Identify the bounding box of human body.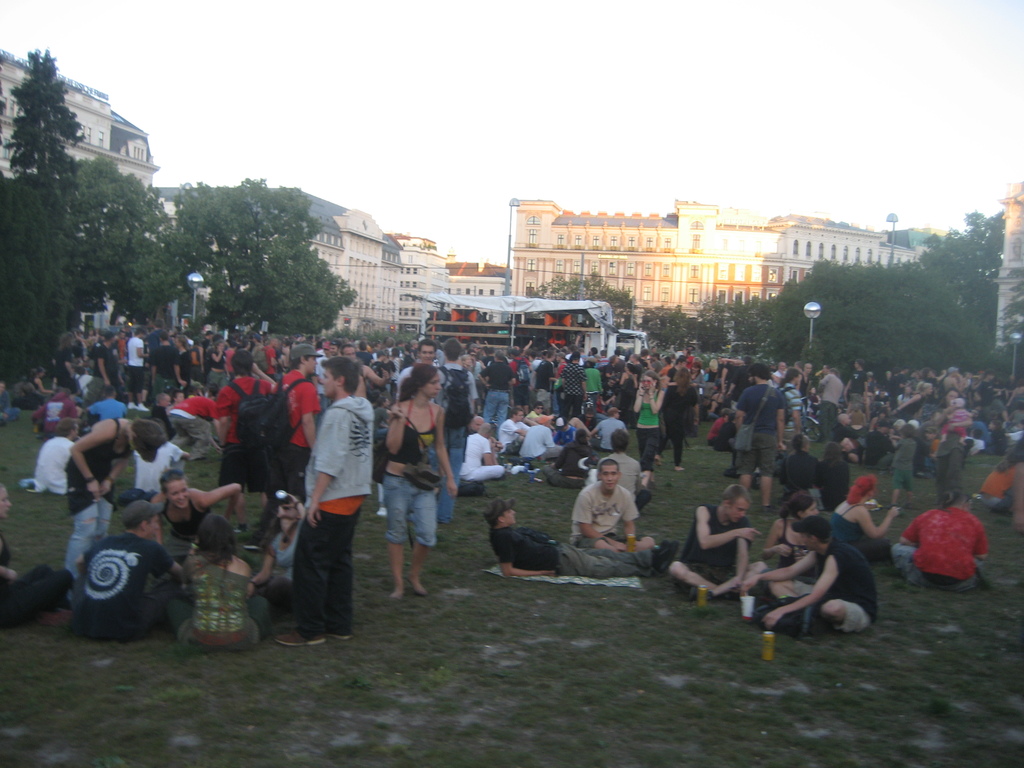
[x1=508, y1=350, x2=534, y2=412].
